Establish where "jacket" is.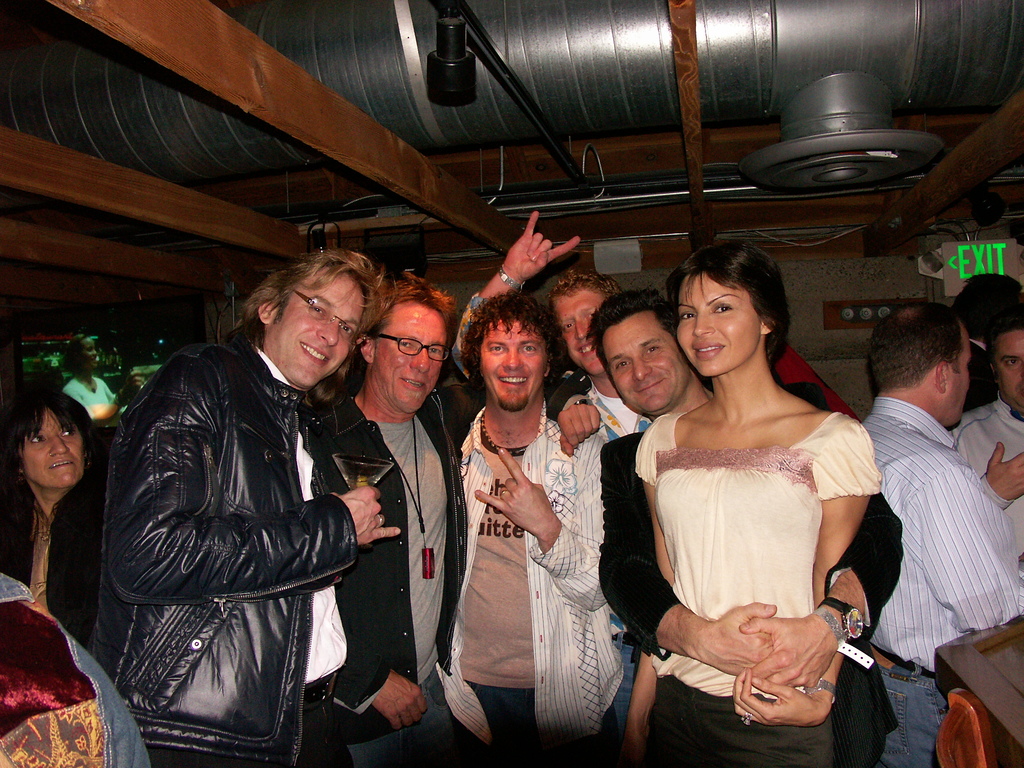
Established at (92, 326, 415, 754).
